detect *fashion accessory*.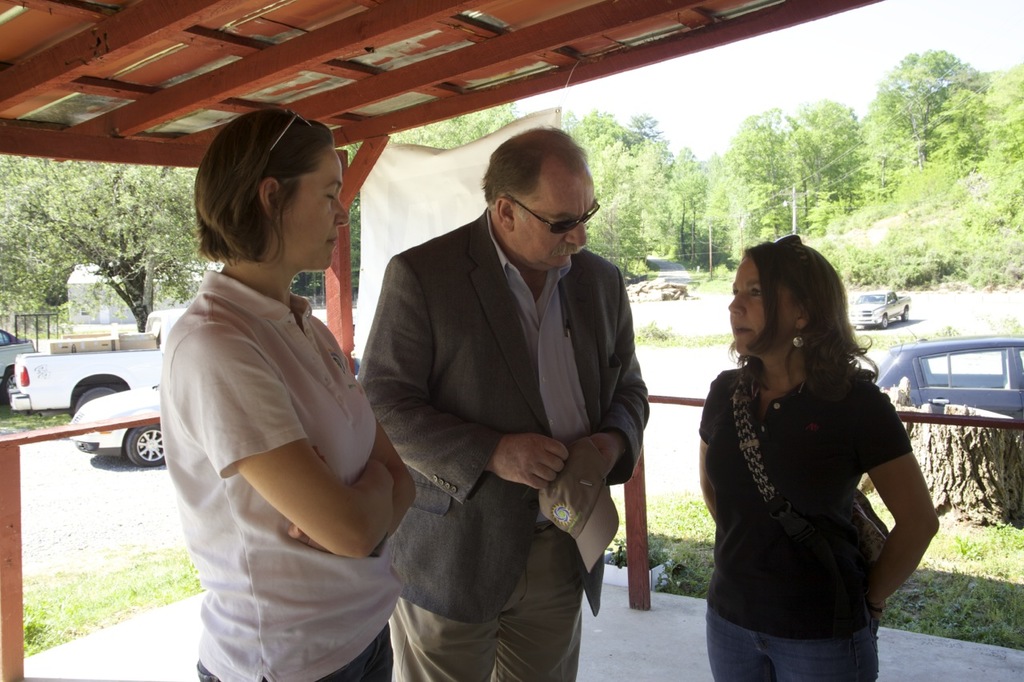
Detected at pyautogui.locateOnScreen(729, 356, 890, 565).
